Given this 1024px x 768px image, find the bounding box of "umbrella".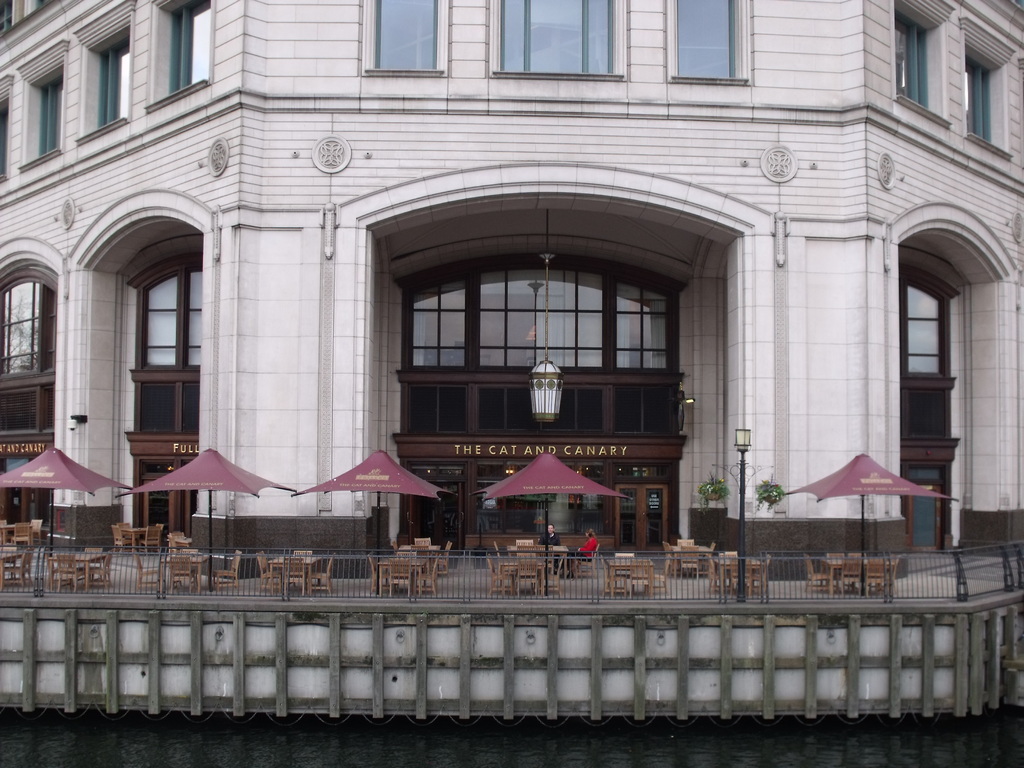
783,456,959,597.
